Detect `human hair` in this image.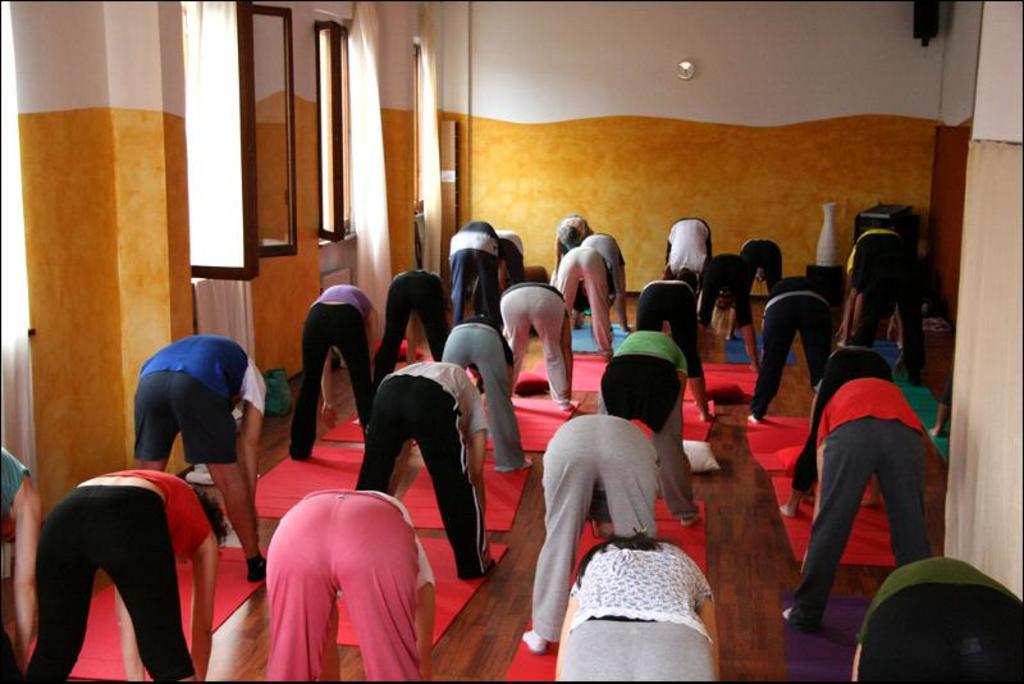
Detection: (x1=714, y1=302, x2=736, y2=336).
